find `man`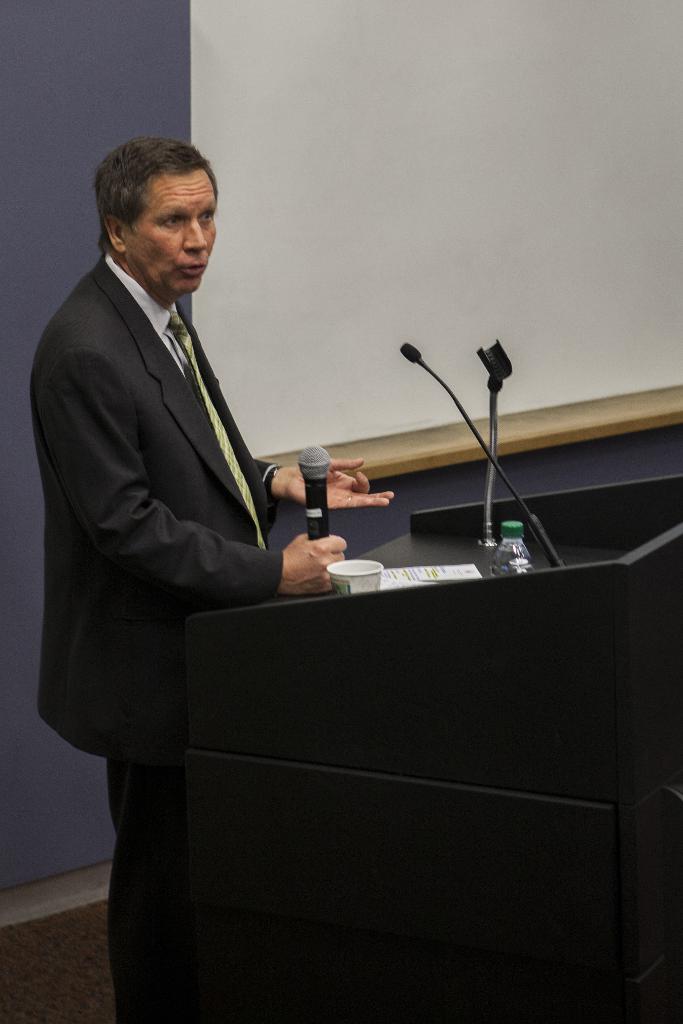
locate(29, 100, 370, 977)
